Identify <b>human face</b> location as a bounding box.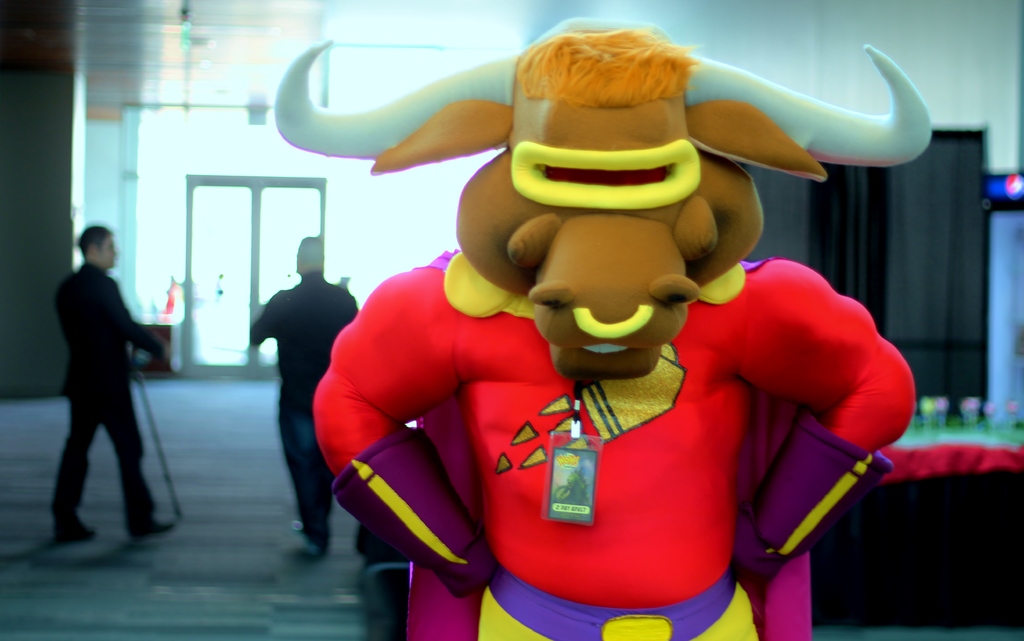
region(101, 236, 115, 269).
